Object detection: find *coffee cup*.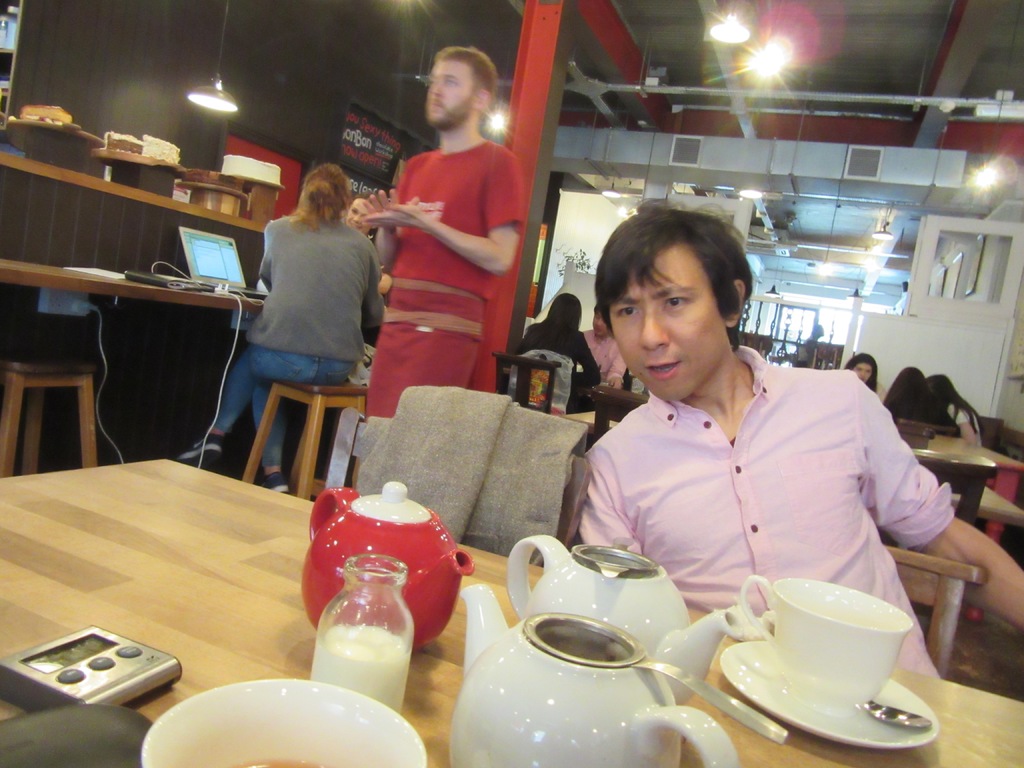
(736,574,915,717).
